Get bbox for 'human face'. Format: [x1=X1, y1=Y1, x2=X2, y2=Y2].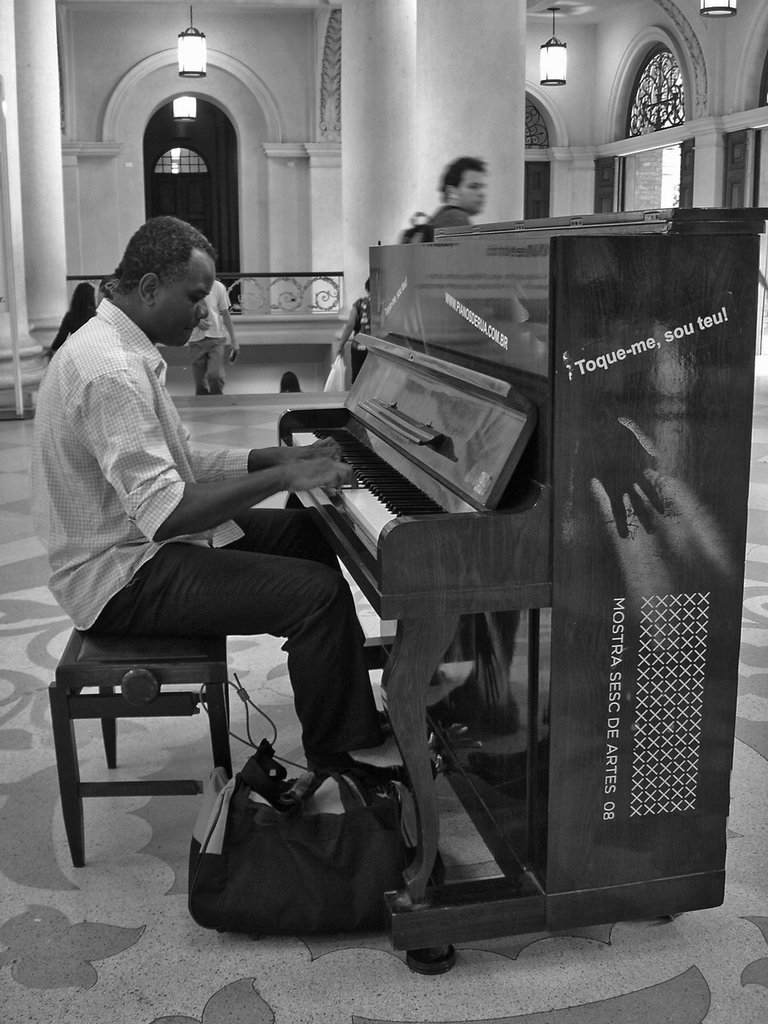
[x1=155, y1=259, x2=220, y2=353].
